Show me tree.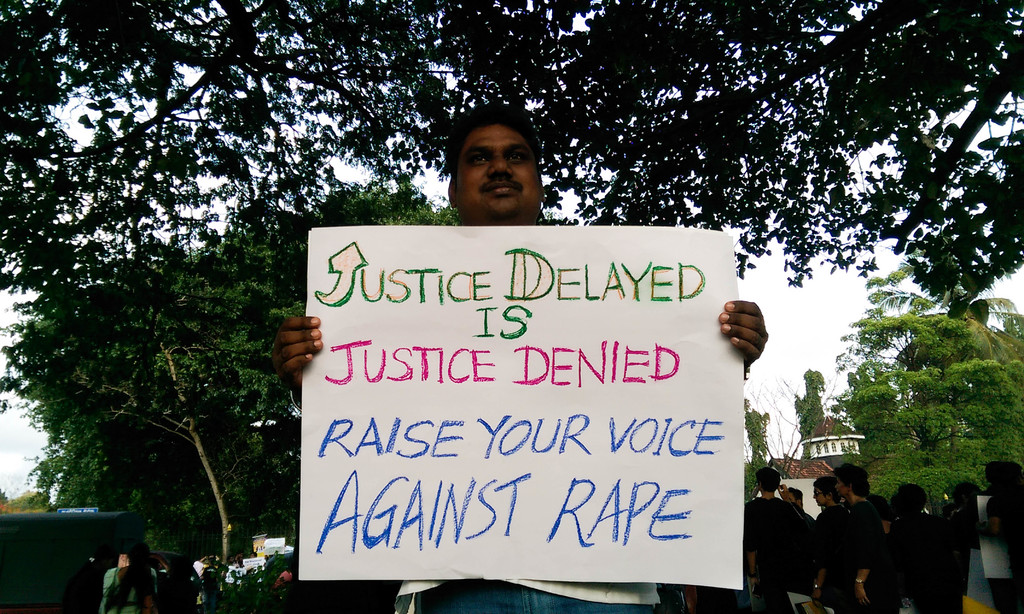
tree is here: 799:370:840:442.
